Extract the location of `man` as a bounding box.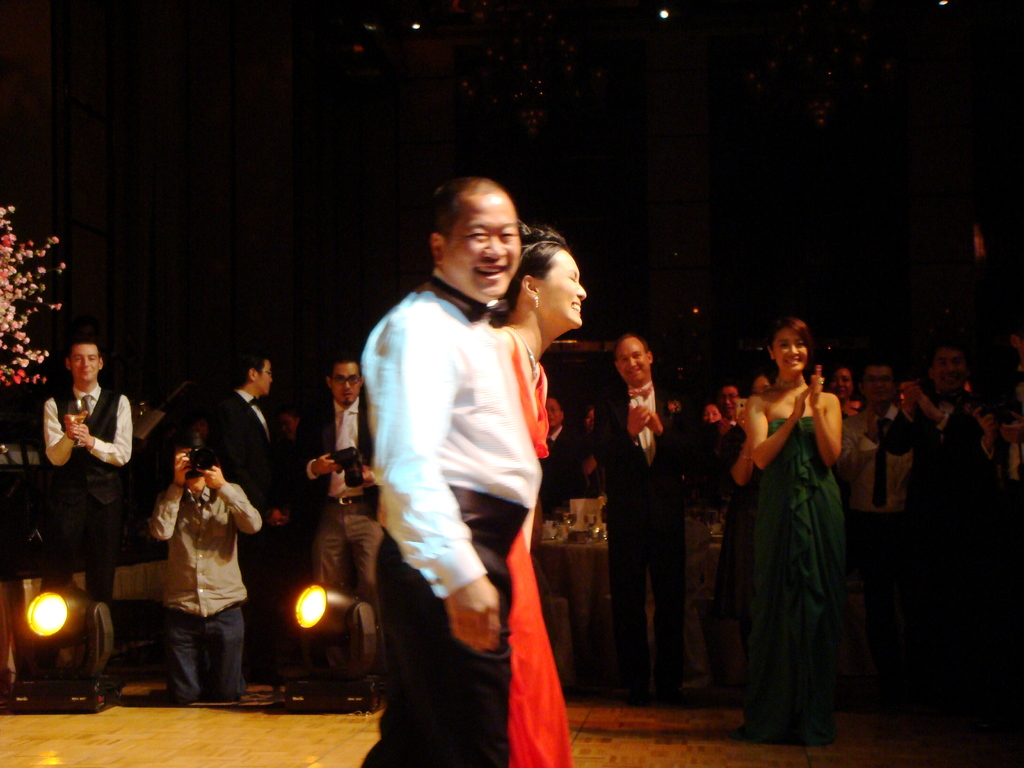
locate(592, 333, 698, 696).
